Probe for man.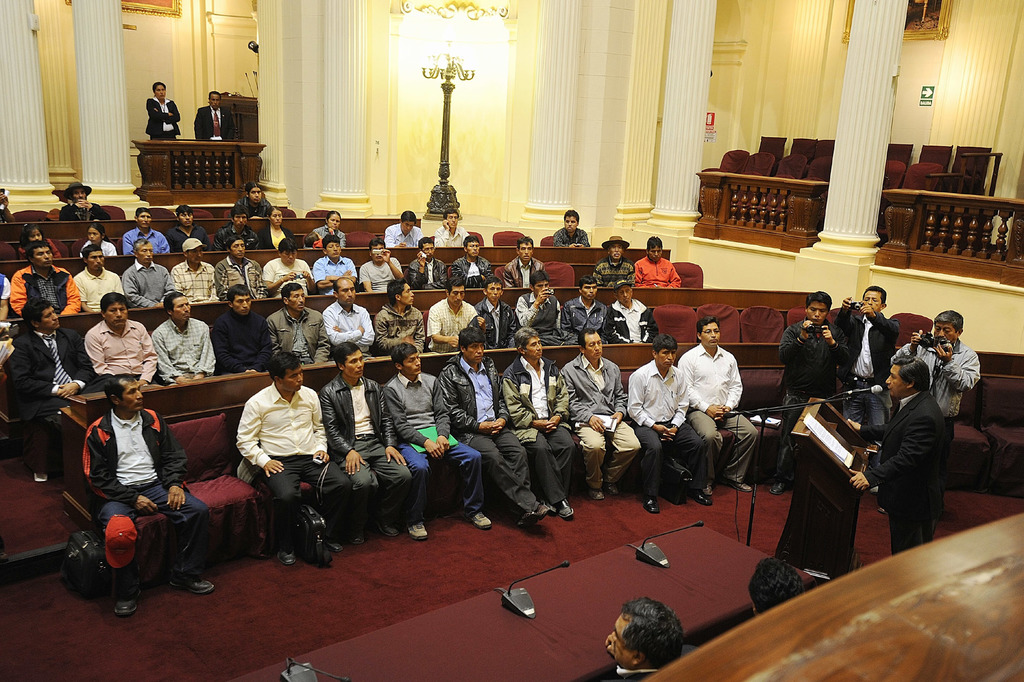
Probe result: (516,269,570,344).
